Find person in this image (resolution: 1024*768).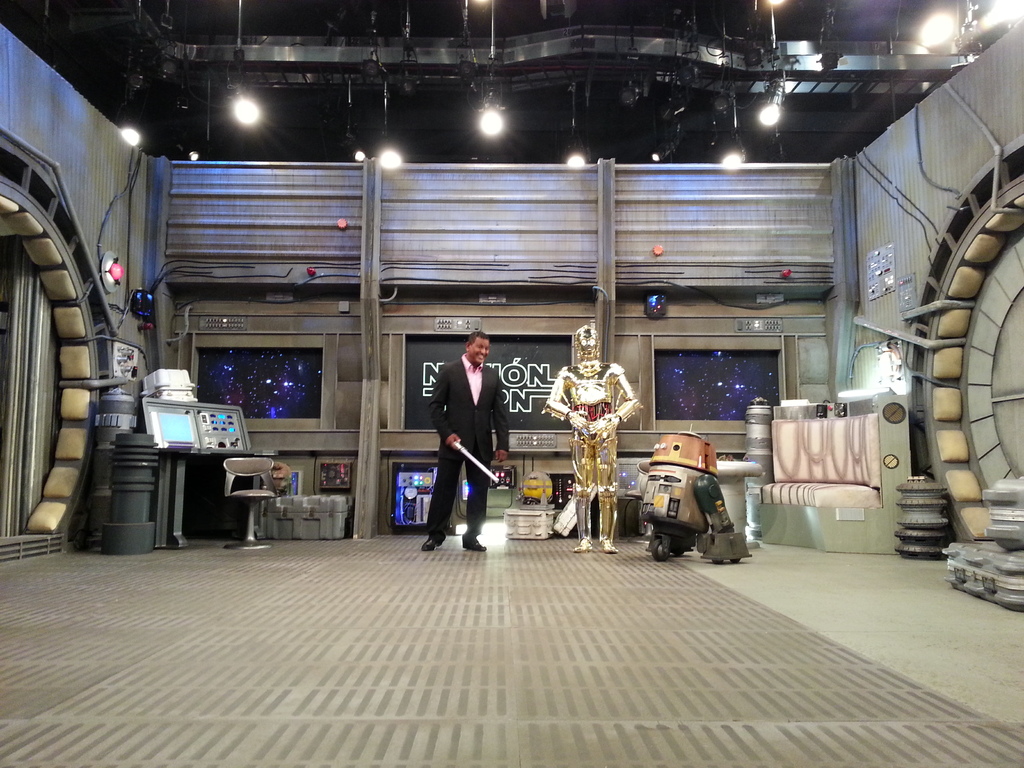
(left=541, top=322, right=648, bottom=554).
